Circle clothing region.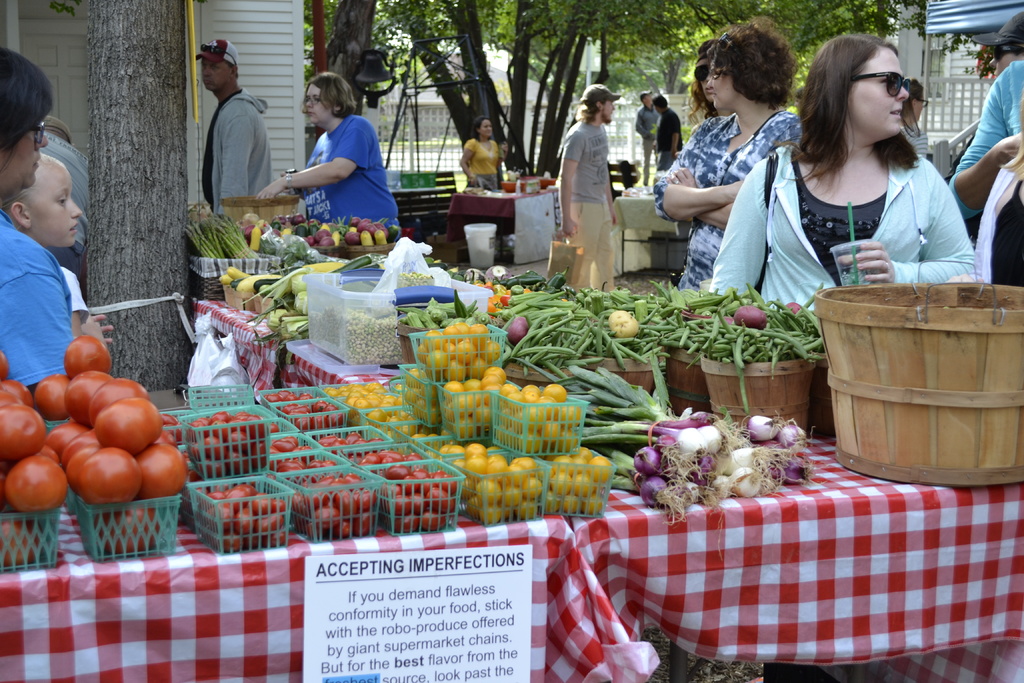
Region: (41, 131, 93, 265).
